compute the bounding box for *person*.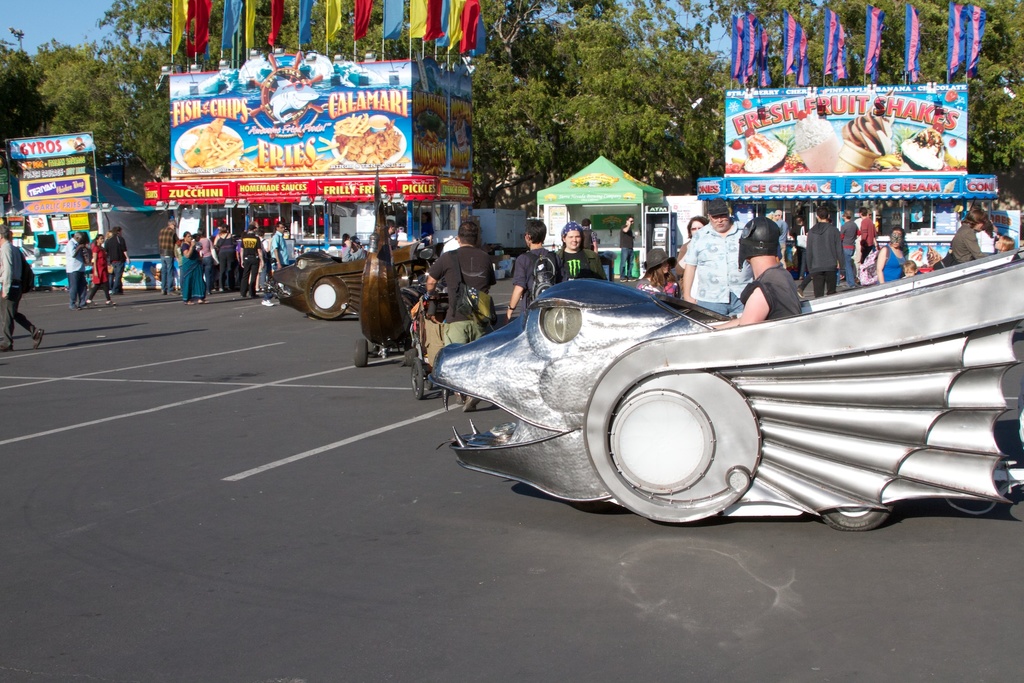
region(619, 211, 636, 278).
